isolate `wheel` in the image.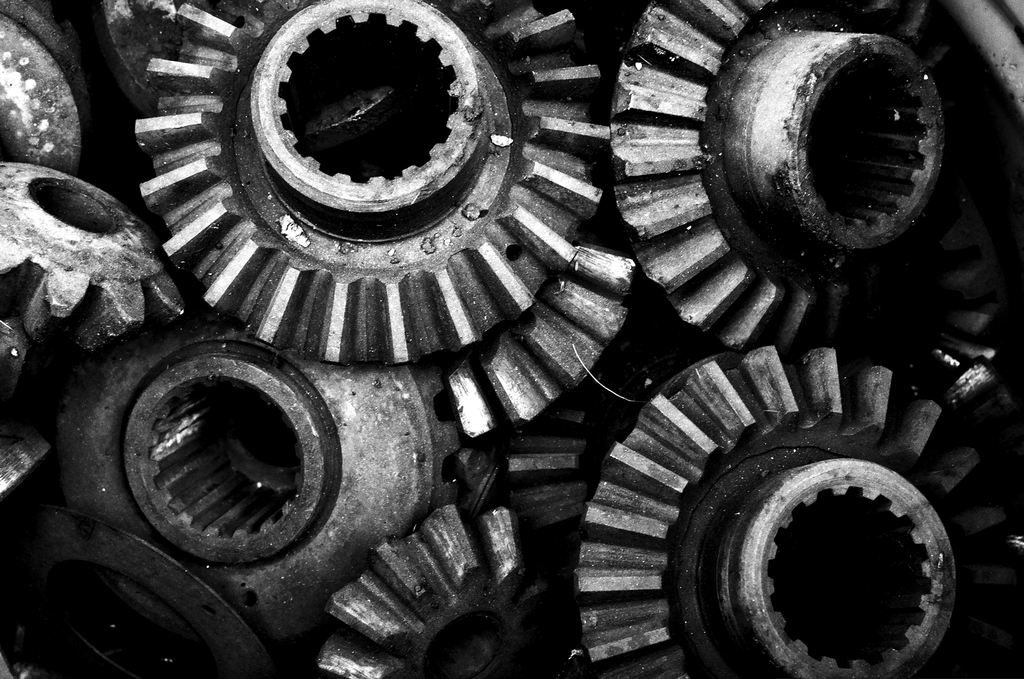
Isolated region: {"x1": 314, "y1": 500, "x2": 572, "y2": 678}.
